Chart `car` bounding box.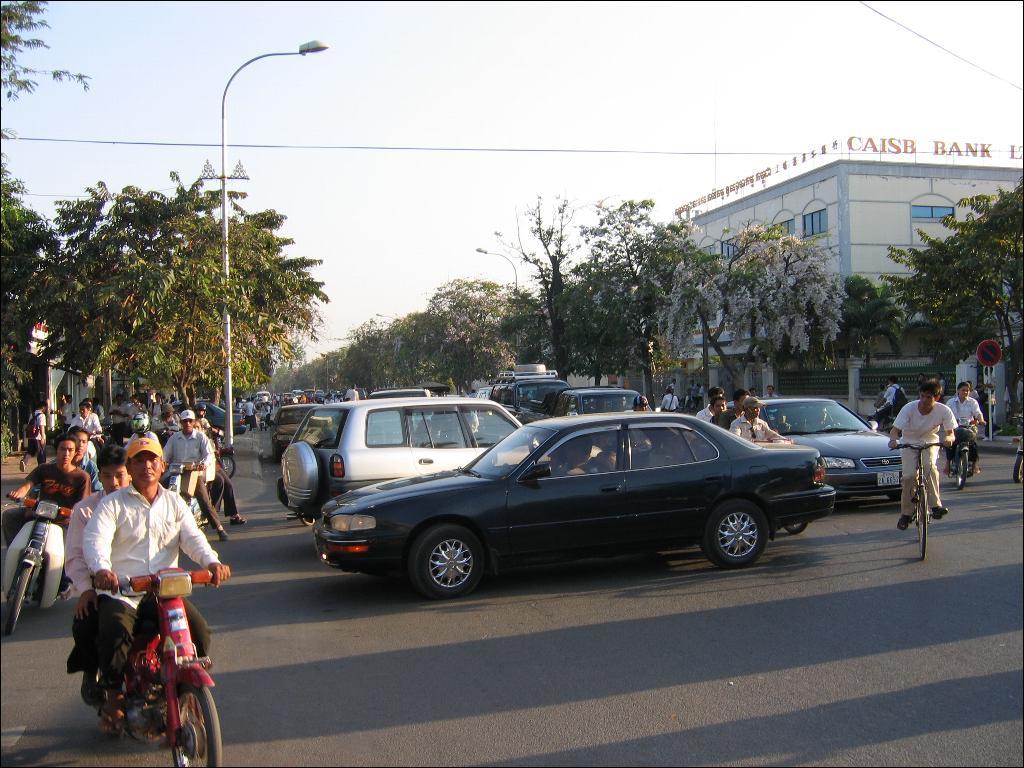
Charted: {"x1": 272, "y1": 388, "x2": 544, "y2": 527}.
